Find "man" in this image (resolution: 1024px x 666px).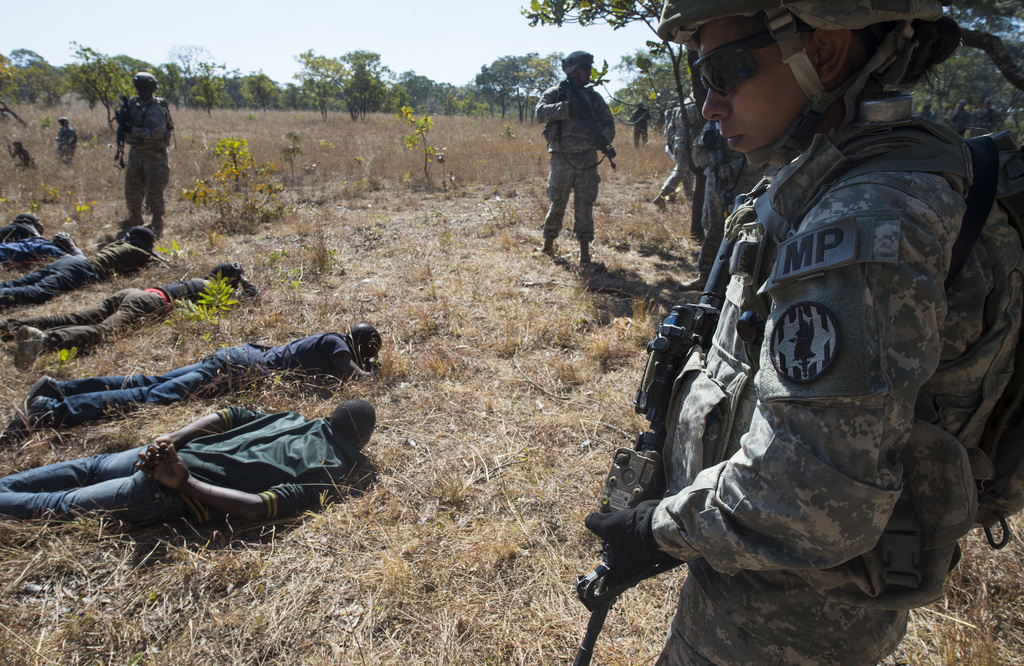
0 222 161 311.
